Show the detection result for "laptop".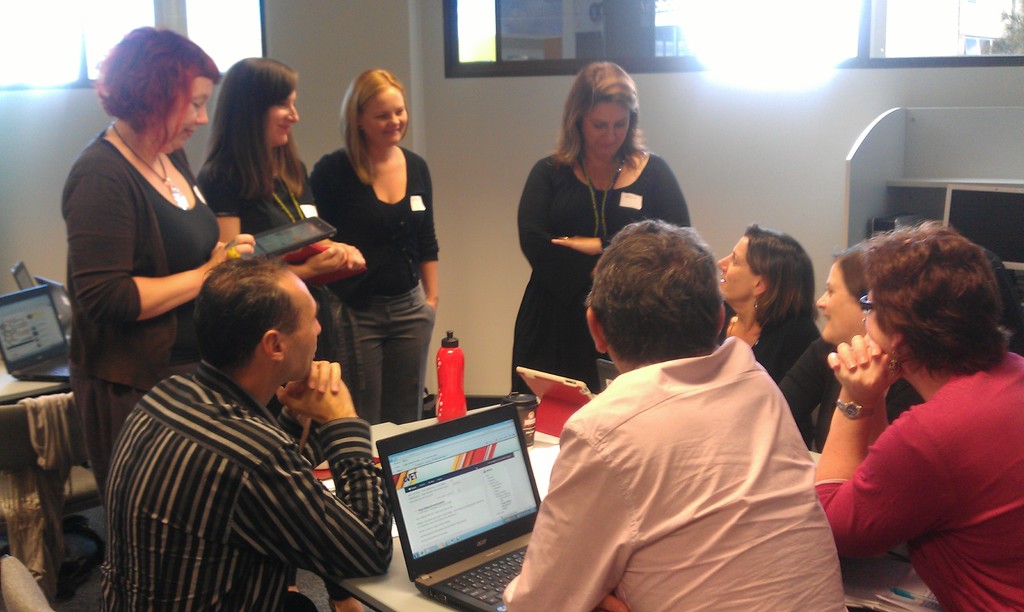
rect(596, 360, 621, 395).
